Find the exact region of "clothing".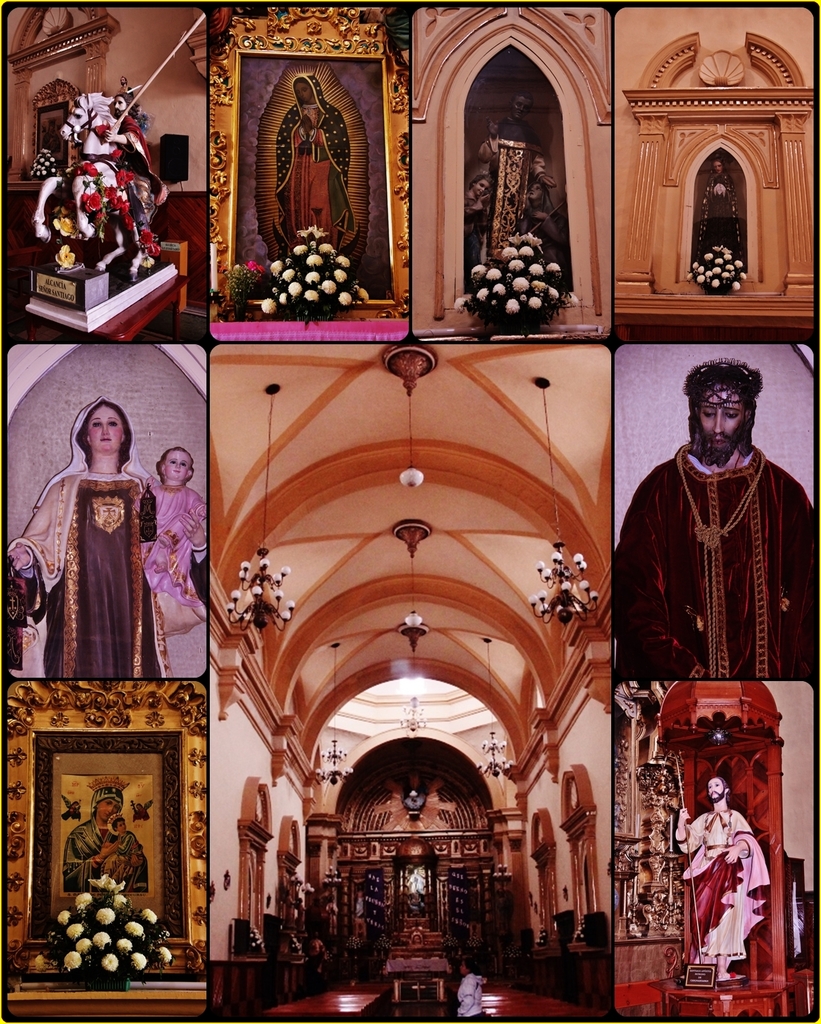
Exact region: rect(524, 181, 569, 292).
